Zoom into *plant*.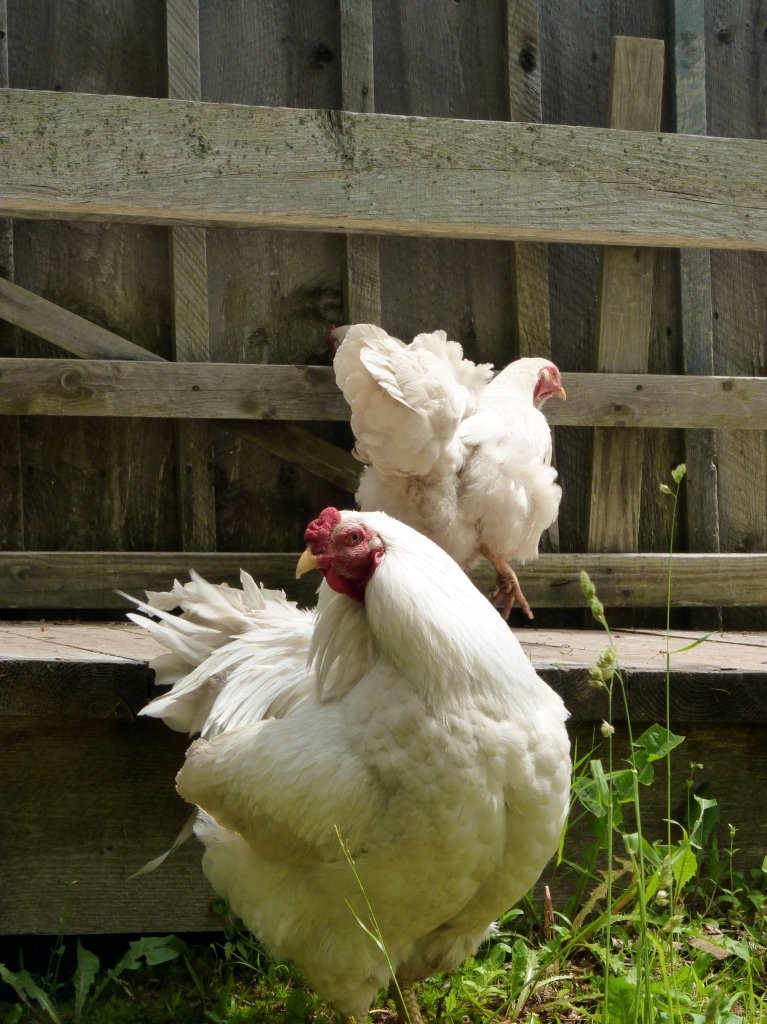
Zoom target: Rect(572, 458, 721, 1023).
